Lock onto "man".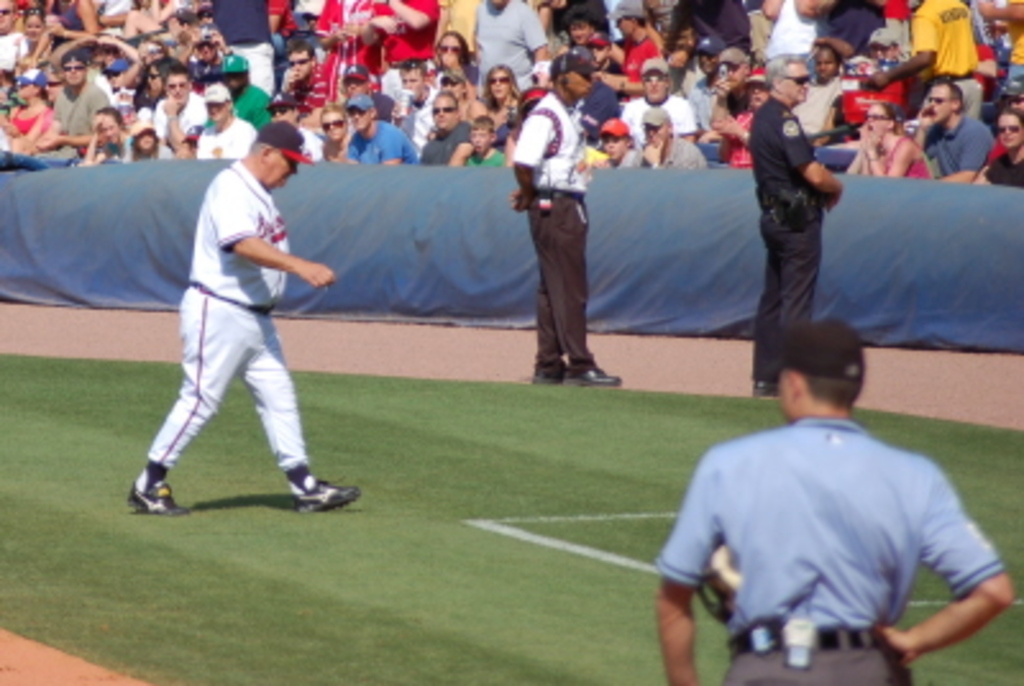
Locked: <box>504,46,625,402</box>.
